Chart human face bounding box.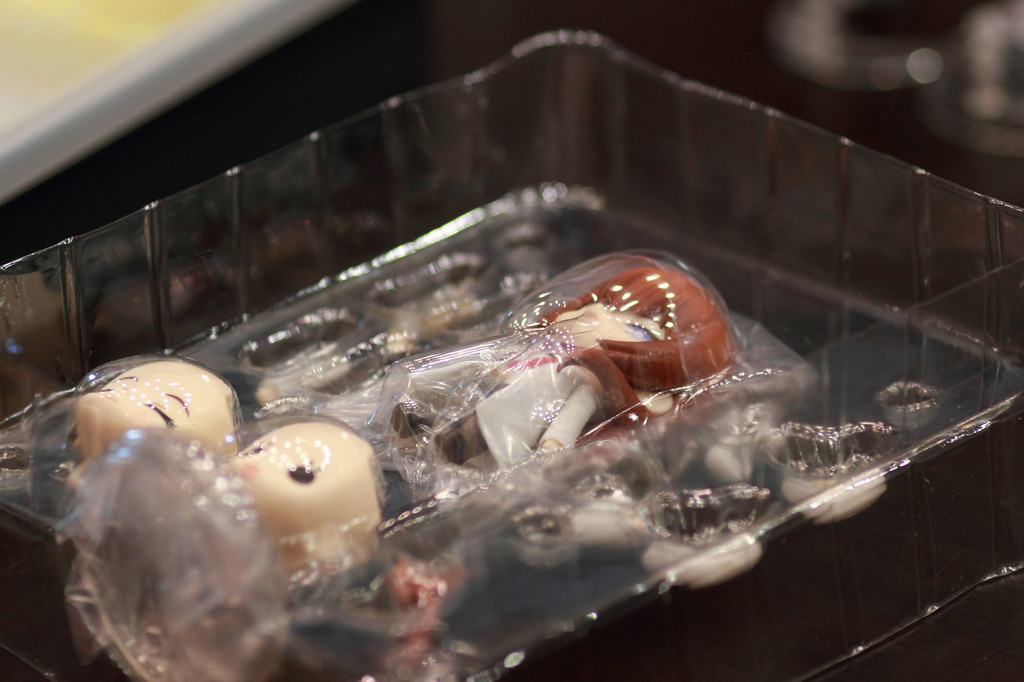
Charted: 228 422 372 504.
